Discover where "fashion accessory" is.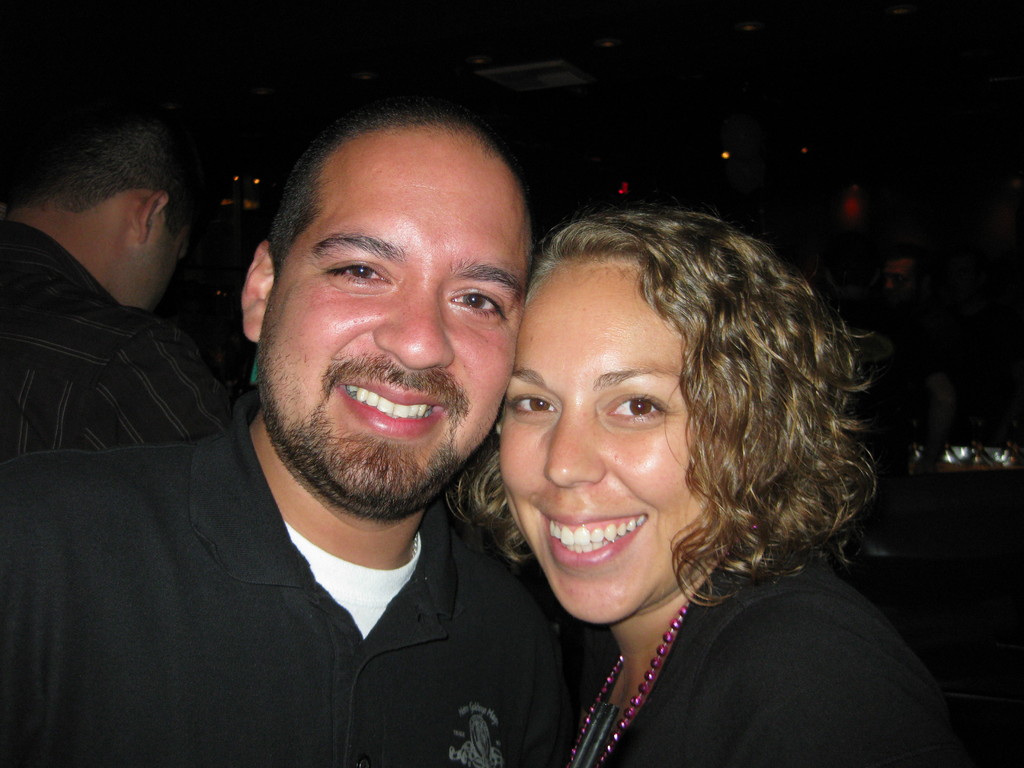
Discovered at [749, 515, 761, 533].
